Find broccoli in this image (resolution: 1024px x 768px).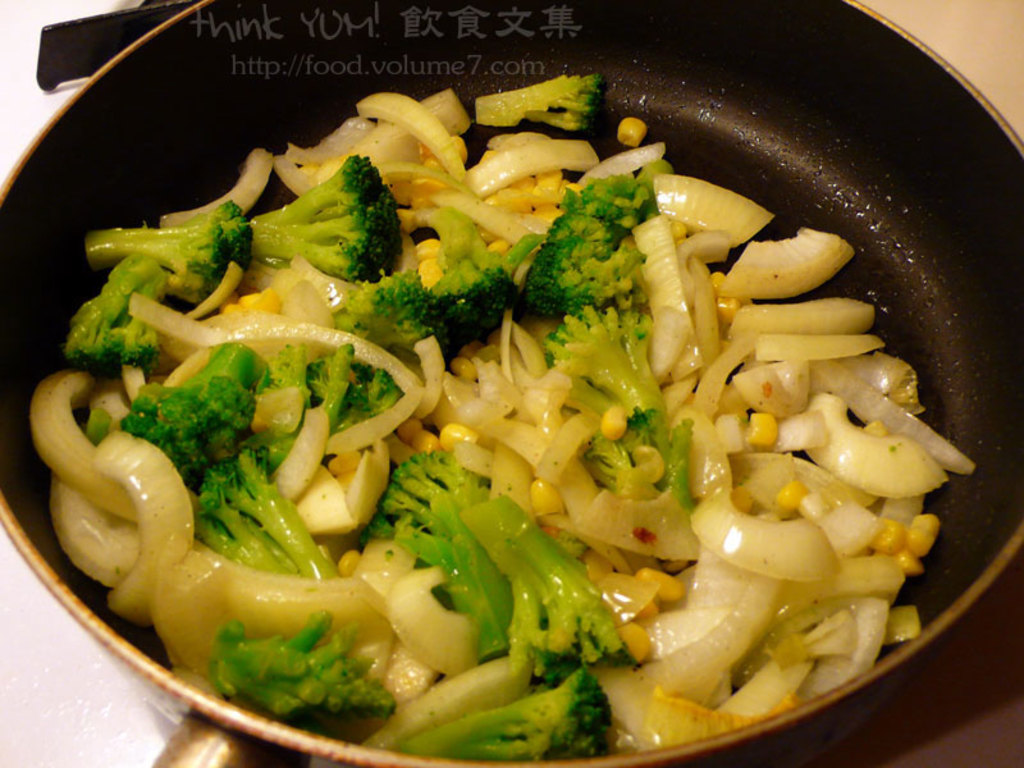
[left=242, top=340, right=401, bottom=460].
